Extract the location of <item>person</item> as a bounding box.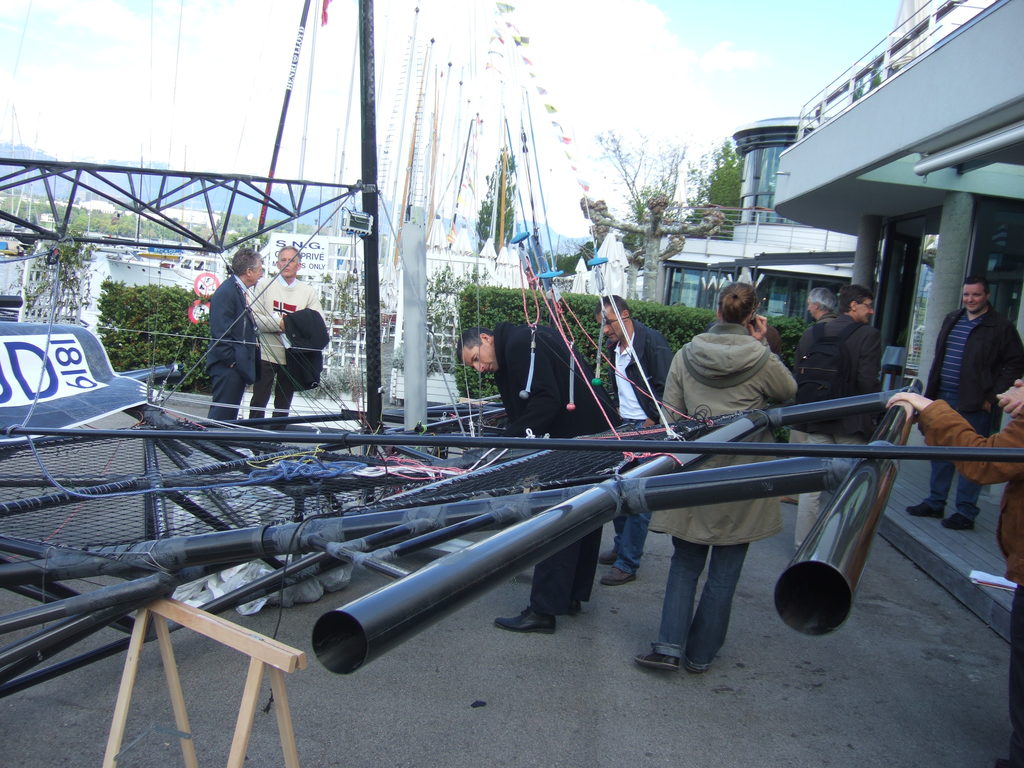
{"x1": 196, "y1": 240, "x2": 277, "y2": 426}.
